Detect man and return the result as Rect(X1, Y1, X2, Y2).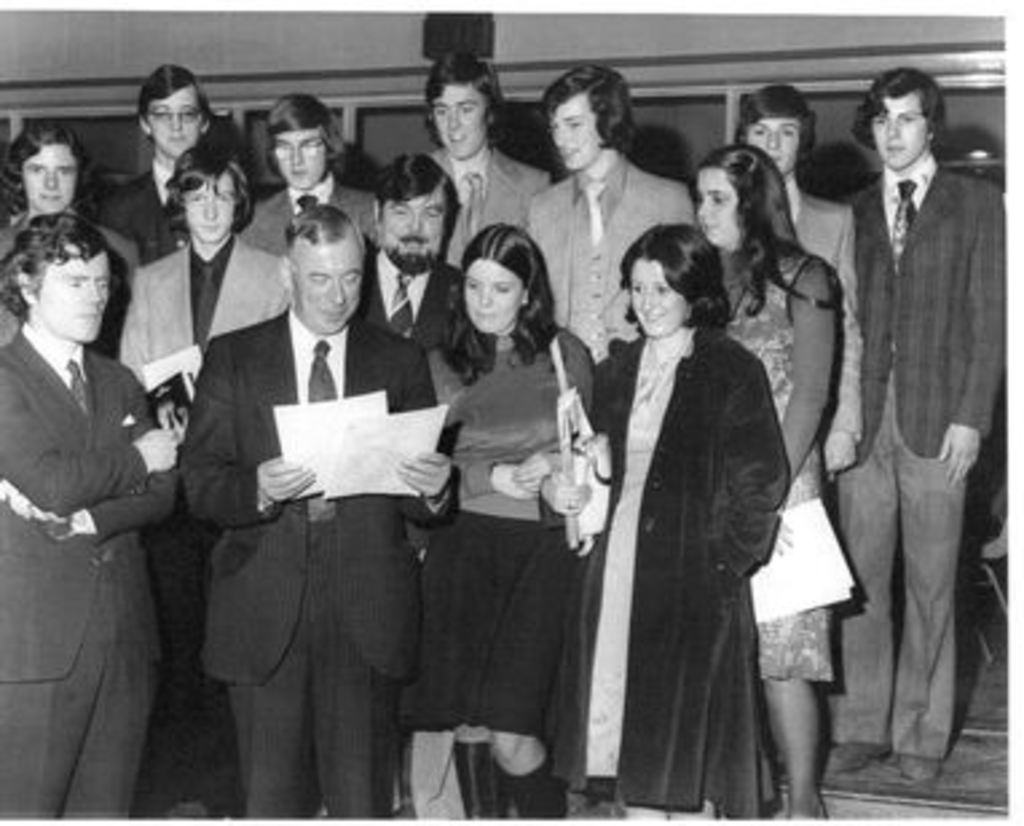
Rect(418, 51, 552, 271).
